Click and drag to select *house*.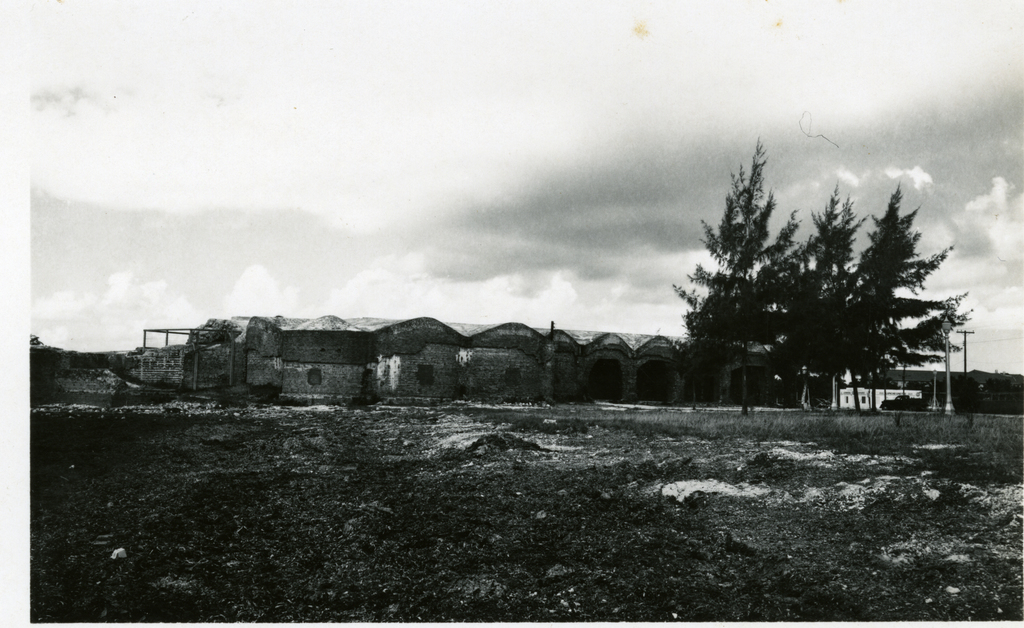
Selection: 285:315:363:411.
